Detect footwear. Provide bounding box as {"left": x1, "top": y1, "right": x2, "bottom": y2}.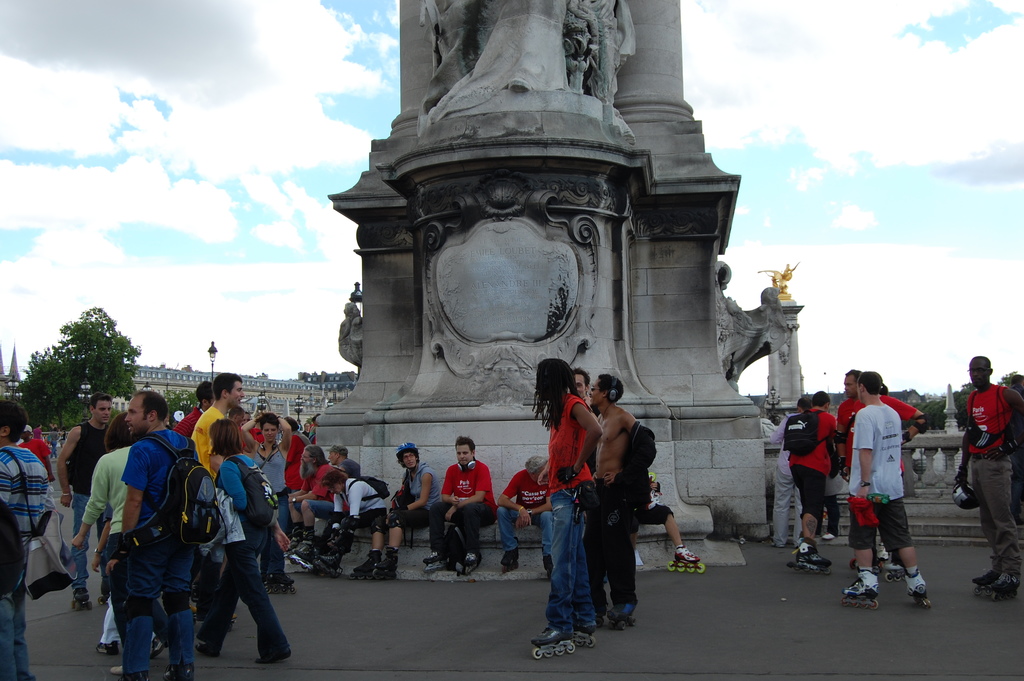
{"left": 847, "top": 575, "right": 882, "bottom": 598}.
